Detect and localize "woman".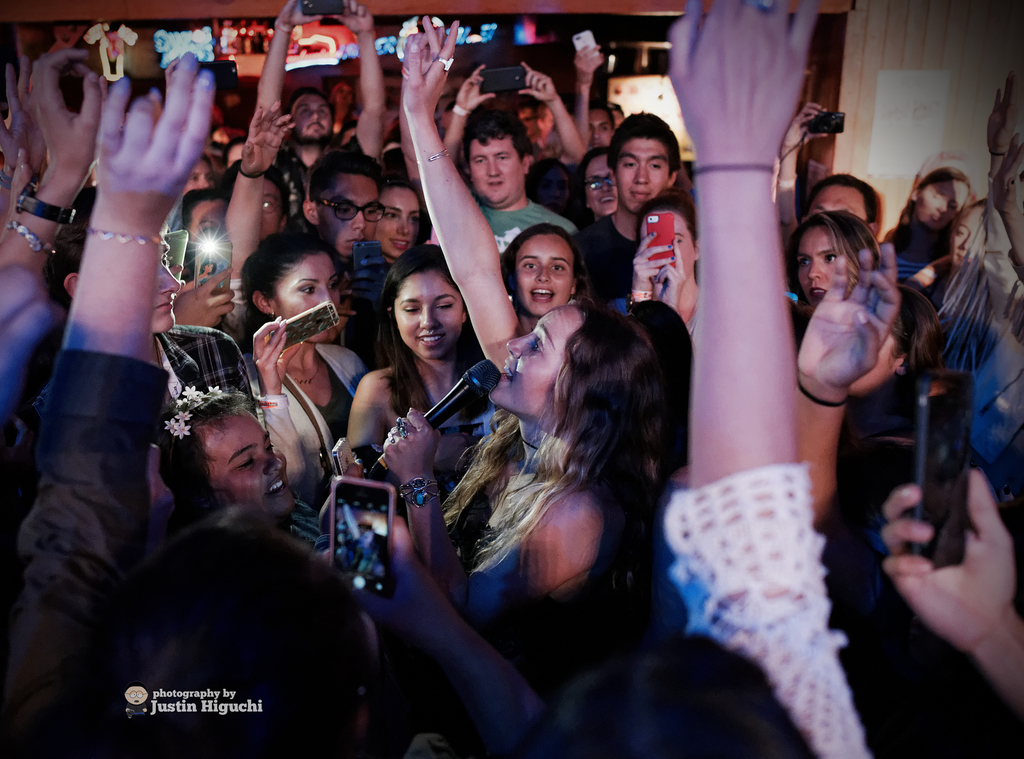
Localized at [left=151, top=382, right=343, bottom=569].
